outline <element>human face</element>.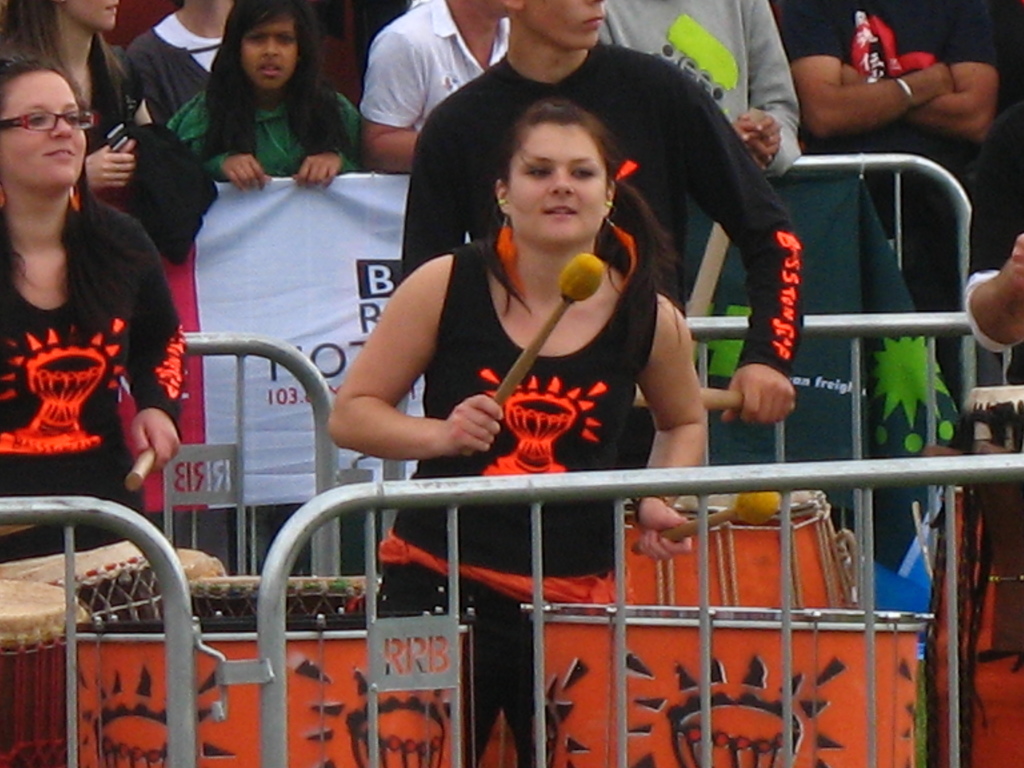
Outline: [left=62, top=0, right=118, bottom=31].
